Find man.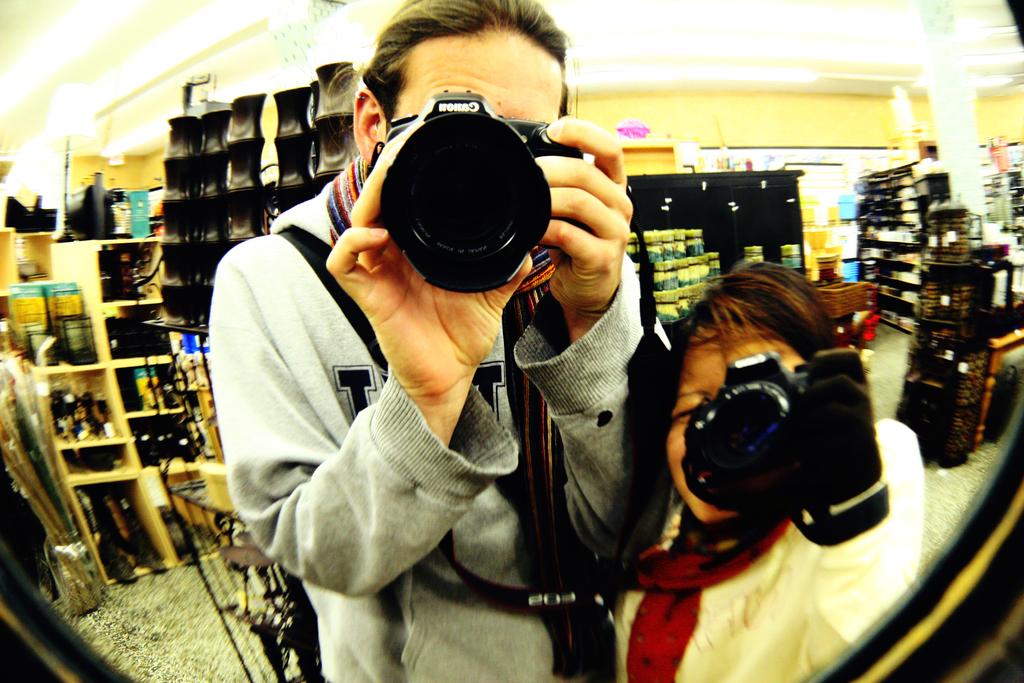
164, 61, 873, 653.
